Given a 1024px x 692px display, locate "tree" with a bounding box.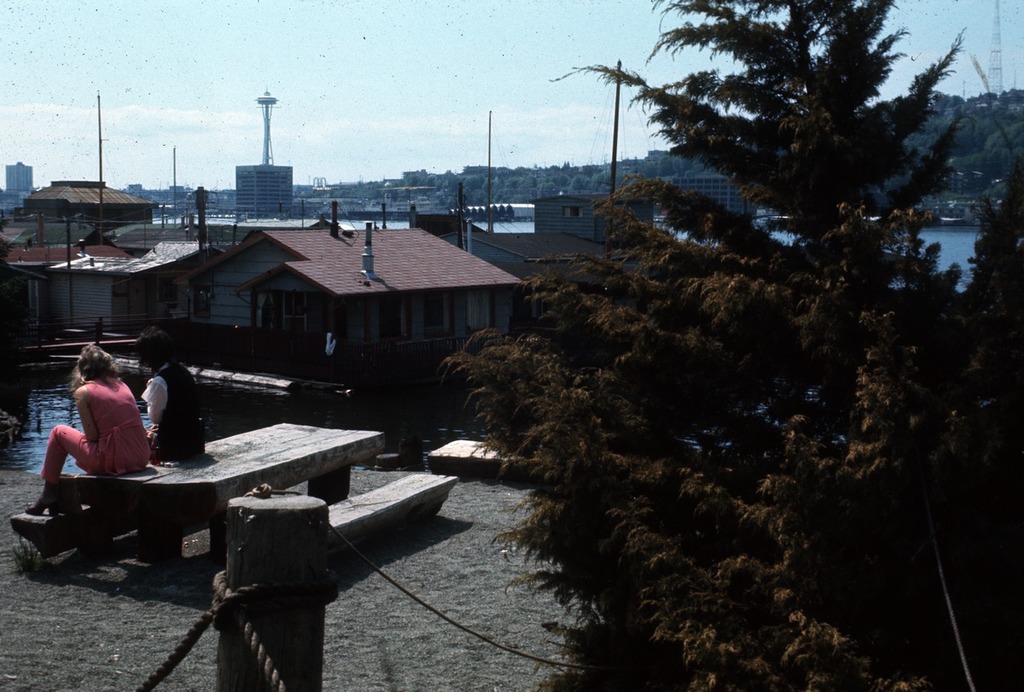
Located: left=911, top=155, right=1023, bottom=691.
